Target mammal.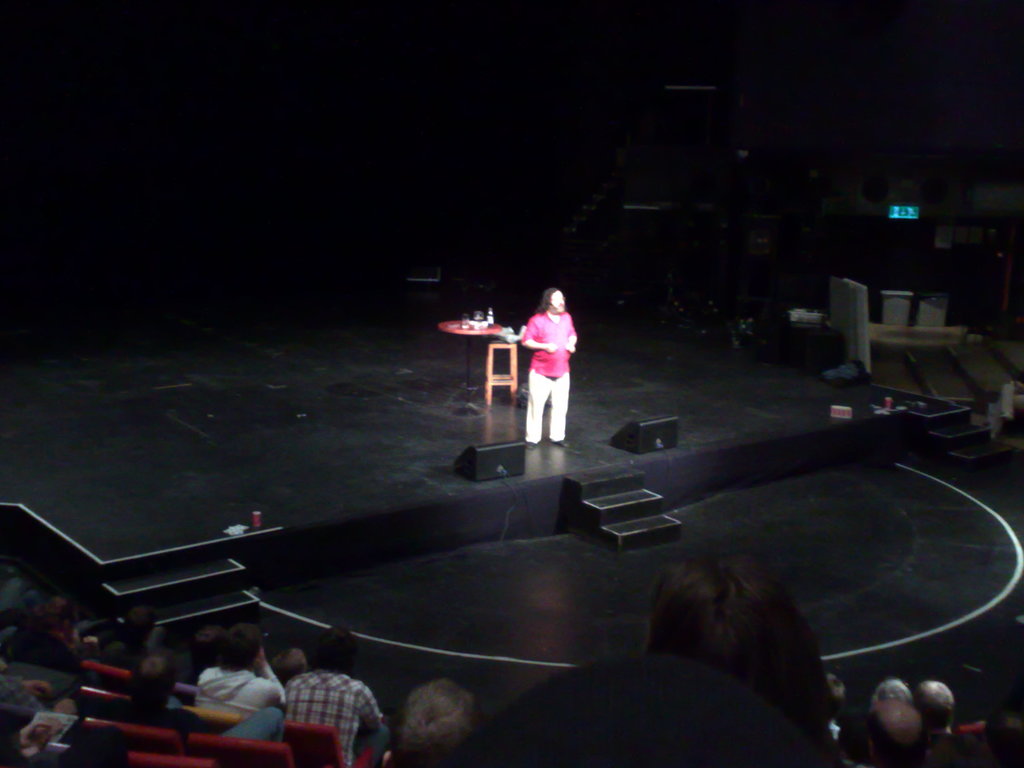
Target region: region(518, 289, 577, 451).
